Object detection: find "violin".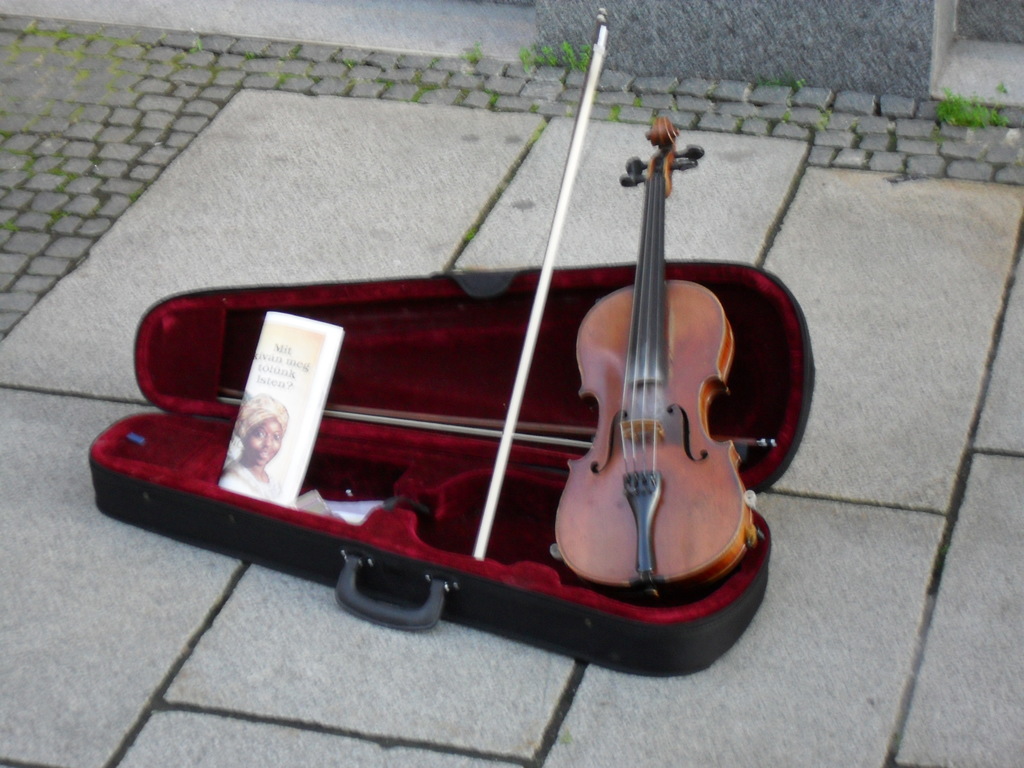
<region>465, 3, 758, 615</region>.
